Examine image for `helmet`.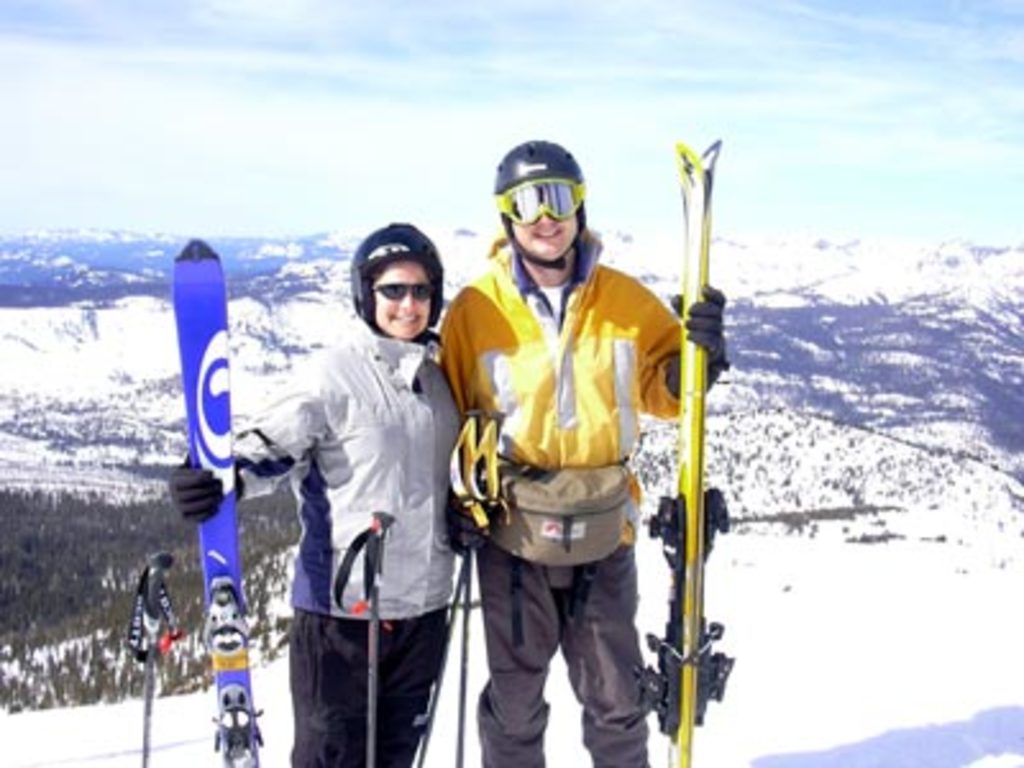
Examination result: bbox=(486, 141, 589, 269).
